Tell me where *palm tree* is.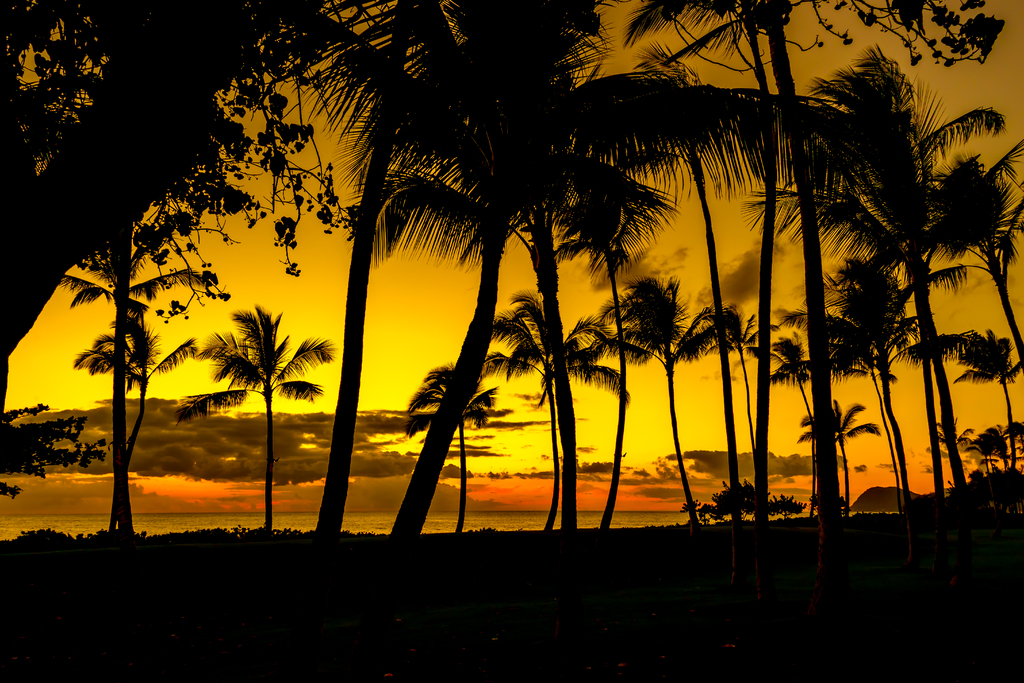
*palm tree* is at bbox=(808, 247, 936, 510).
